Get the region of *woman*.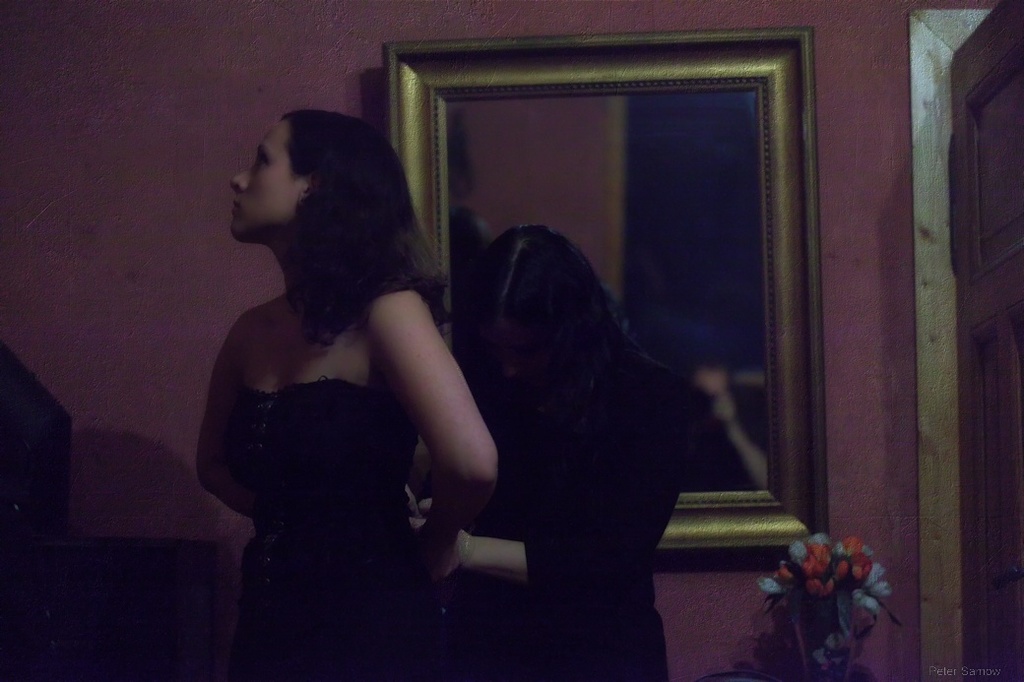
178:94:543:664.
